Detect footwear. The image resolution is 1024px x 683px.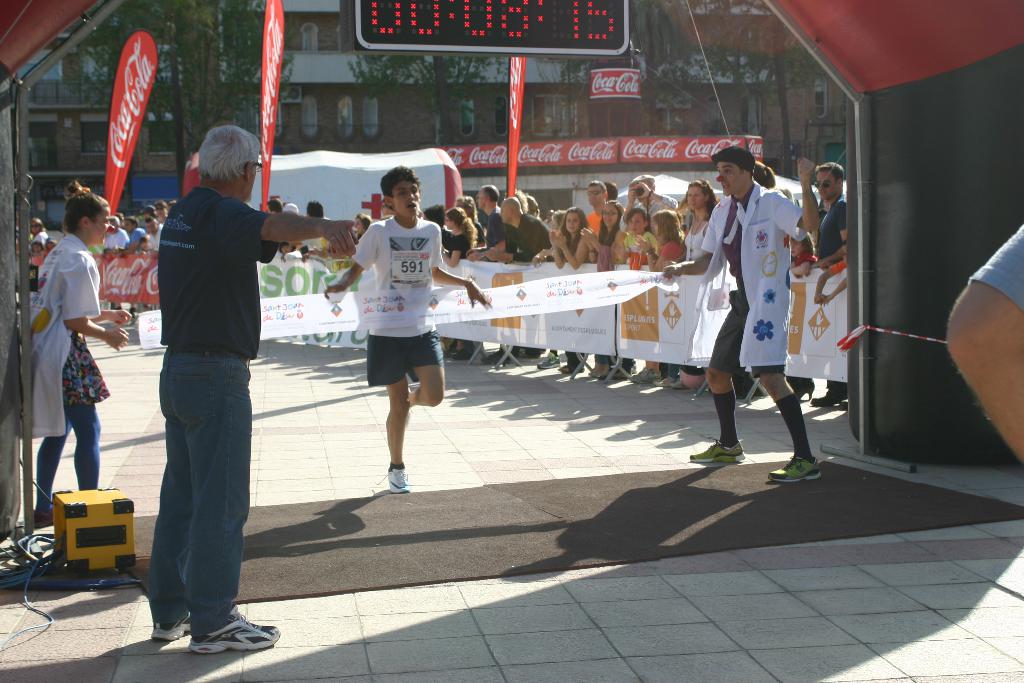
{"x1": 765, "y1": 454, "x2": 821, "y2": 486}.
